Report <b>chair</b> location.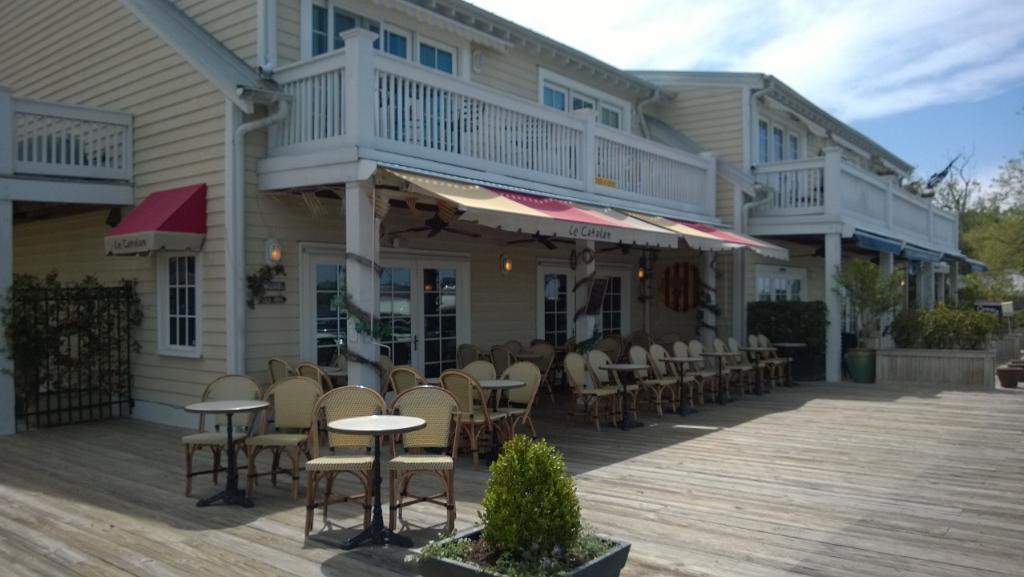
Report: box=[386, 383, 456, 530].
